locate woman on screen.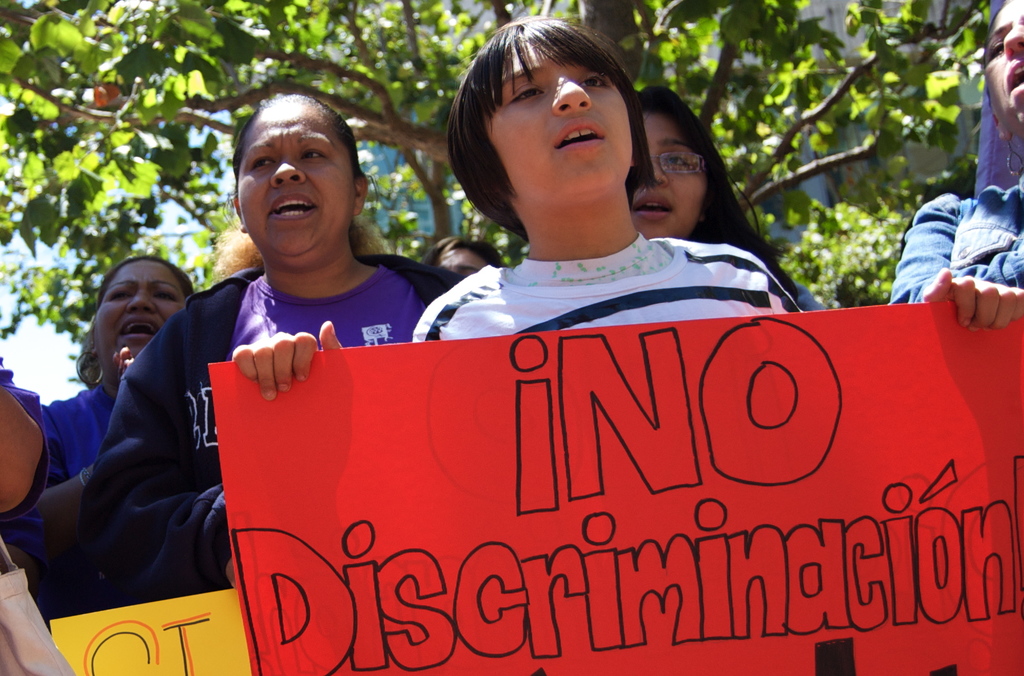
On screen at rect(70, 119, 394, 625).
